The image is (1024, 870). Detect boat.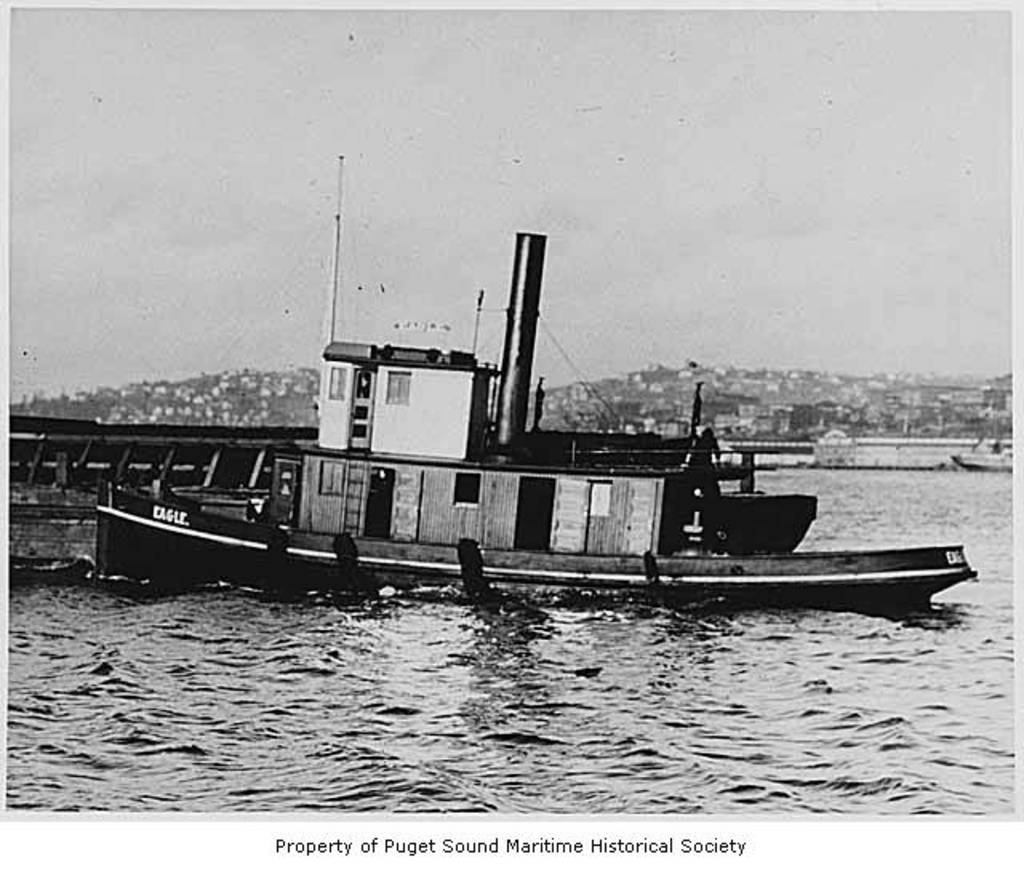
Detection: x1=88 y1=152 x2=984 y2=611.
